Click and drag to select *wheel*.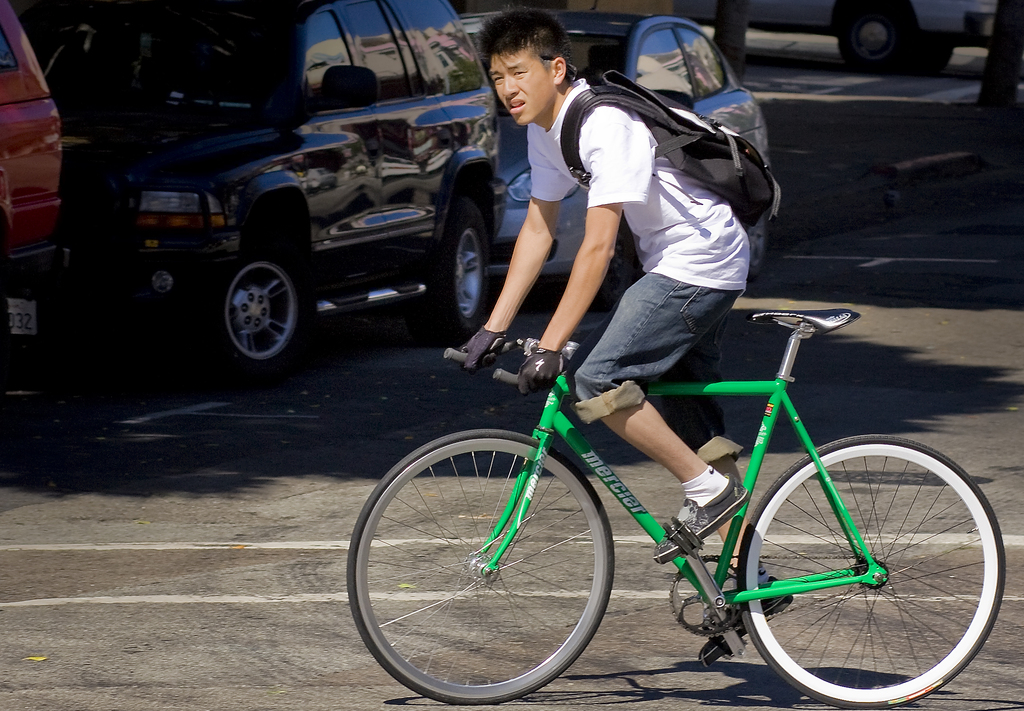
Selection: left=348, top=428, right=614, bottom=705.
